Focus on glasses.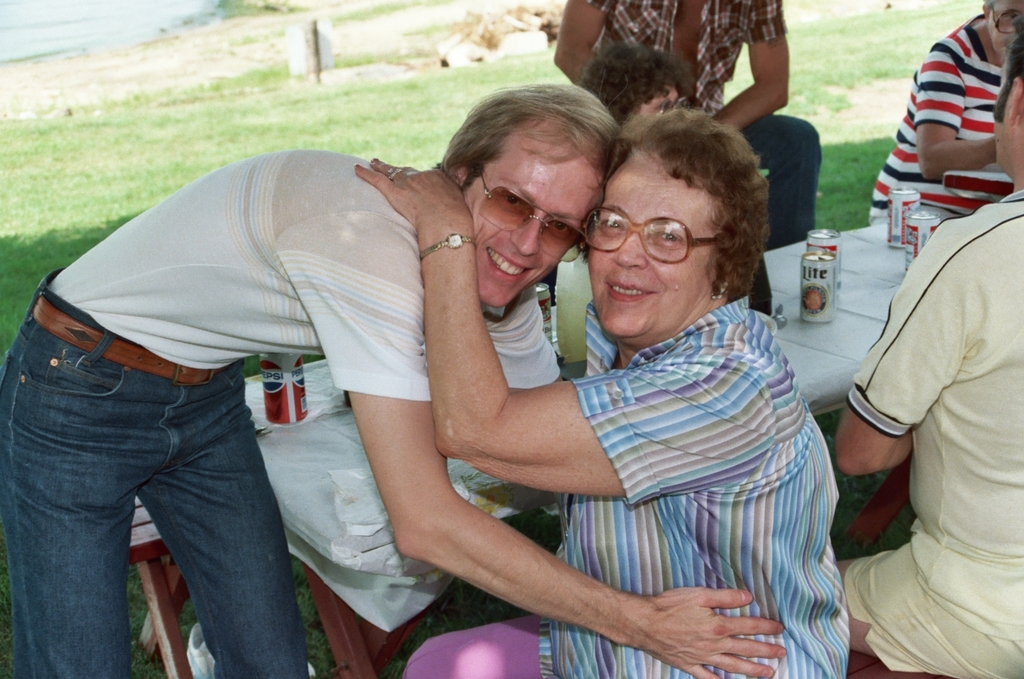
Focused at left=987, top=3, right=1023, bottom=32.
